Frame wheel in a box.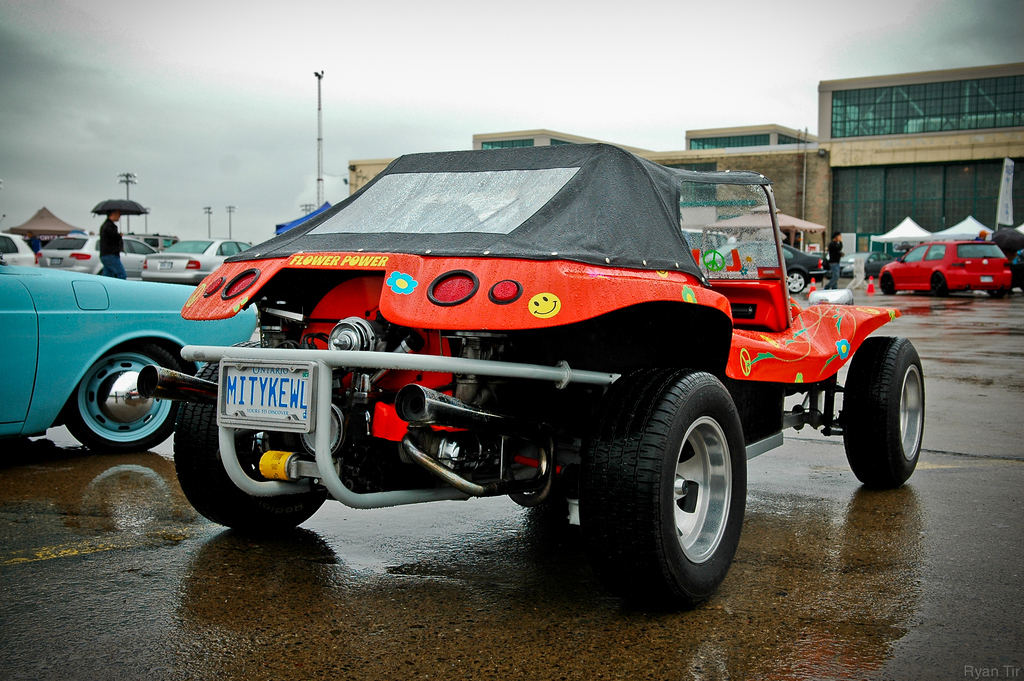
detection(611, 361, 759, 599).
